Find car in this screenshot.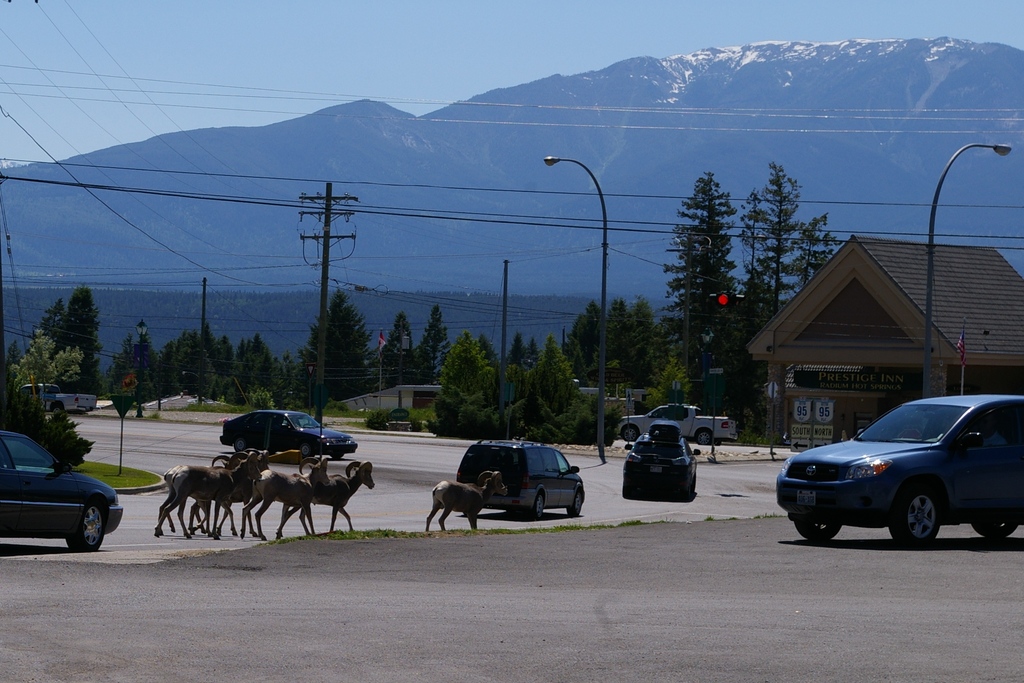
The bounding box for car is crop(456, 438, 583, 516).
